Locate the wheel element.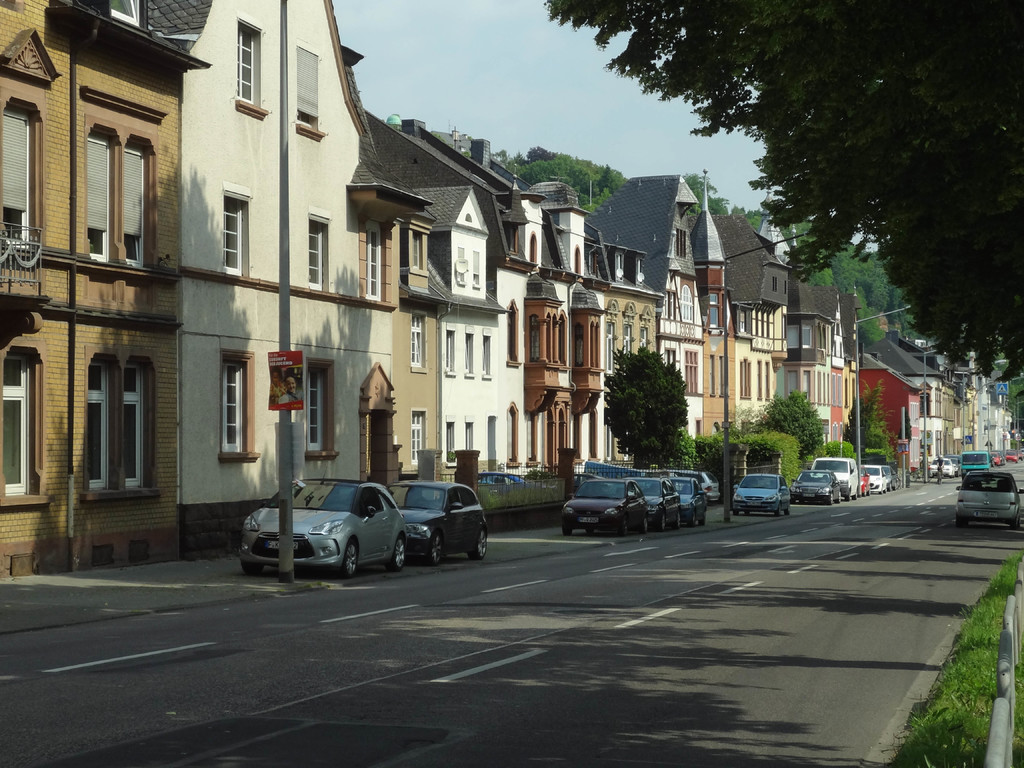
Element bbox: box(619, 515, 628, 536).
